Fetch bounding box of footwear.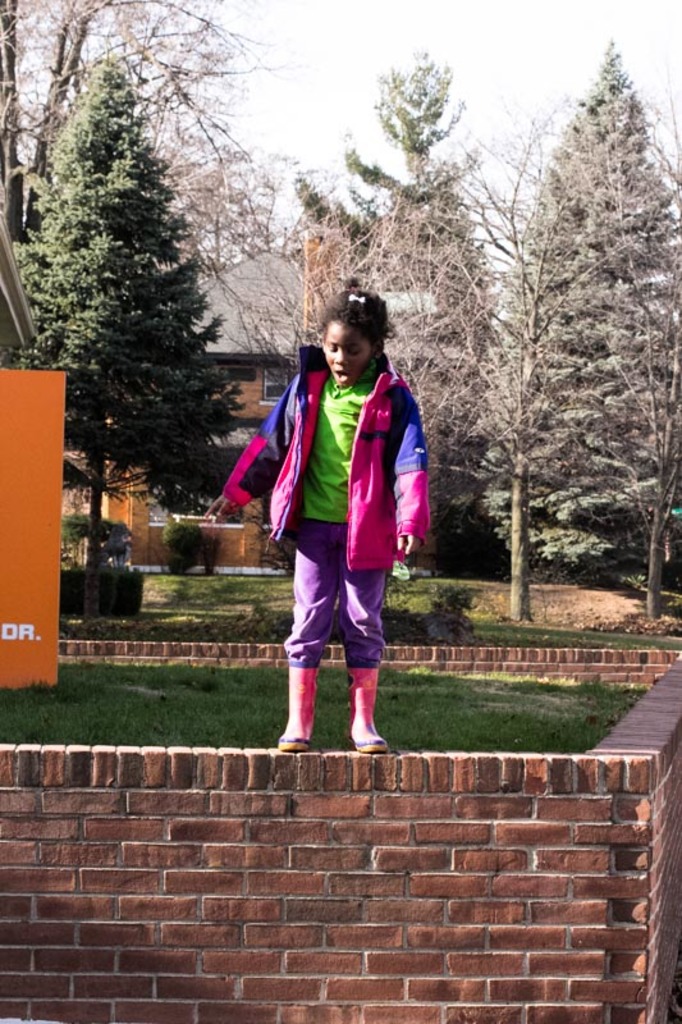
Bbox: {"x1": 273, "y1": 664, "x2": 321, "y2": 755}.
